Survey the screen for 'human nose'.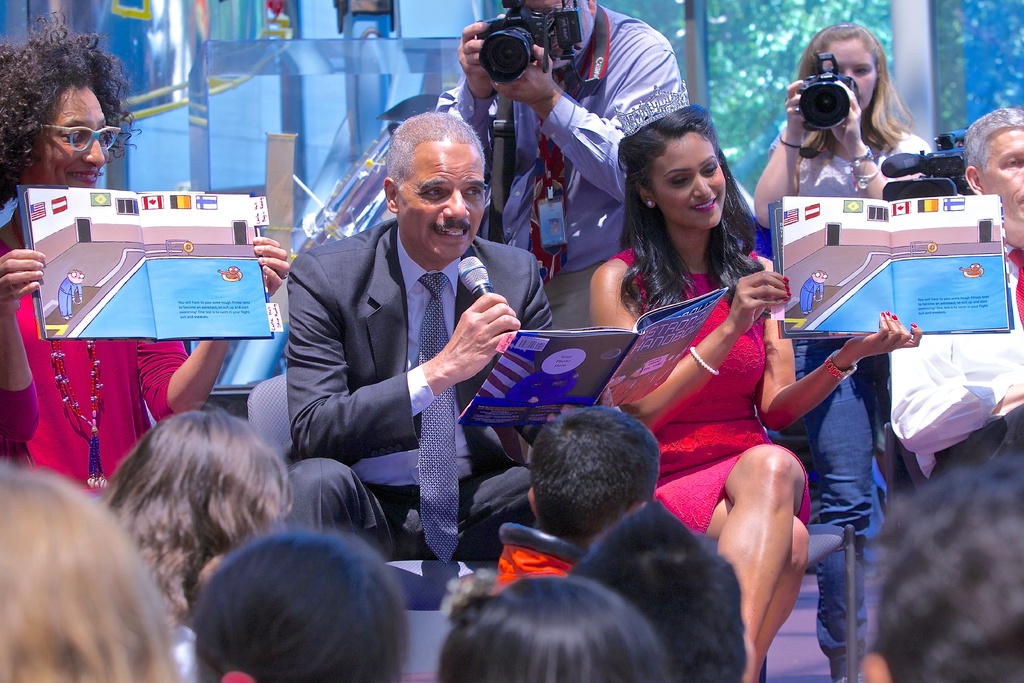
Survey found: {"x1": 77, "y1": 135, "x2": 104, "y2": 163}.
